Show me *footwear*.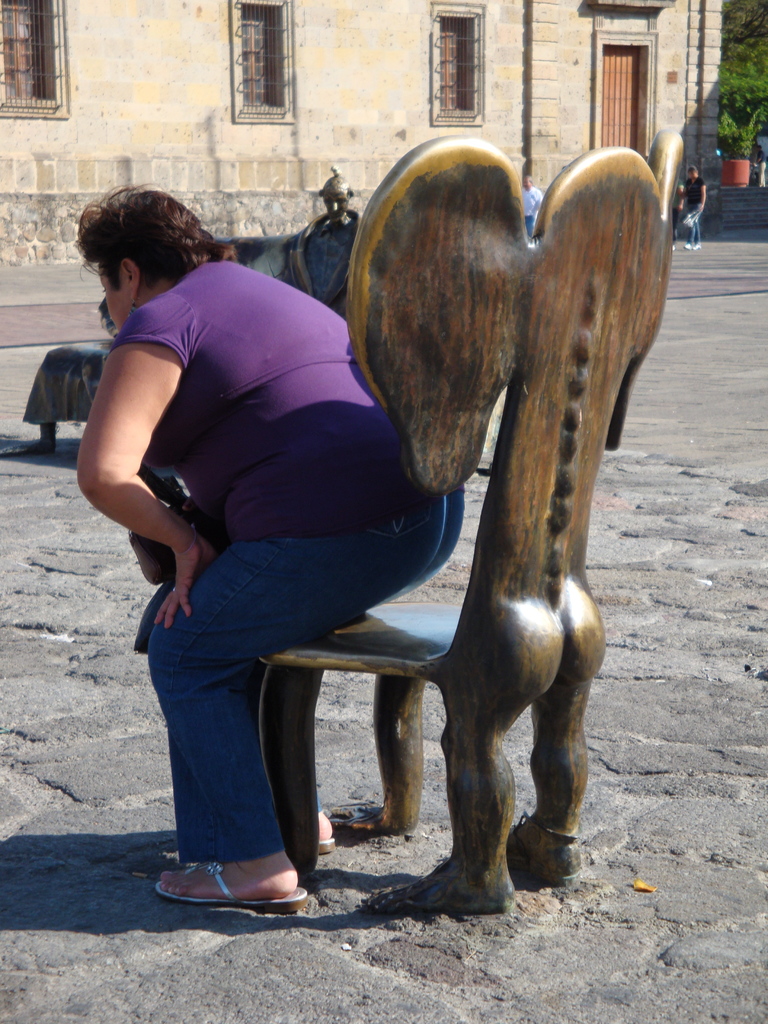
*footwear* is here: 152, 861, 310, 914.
